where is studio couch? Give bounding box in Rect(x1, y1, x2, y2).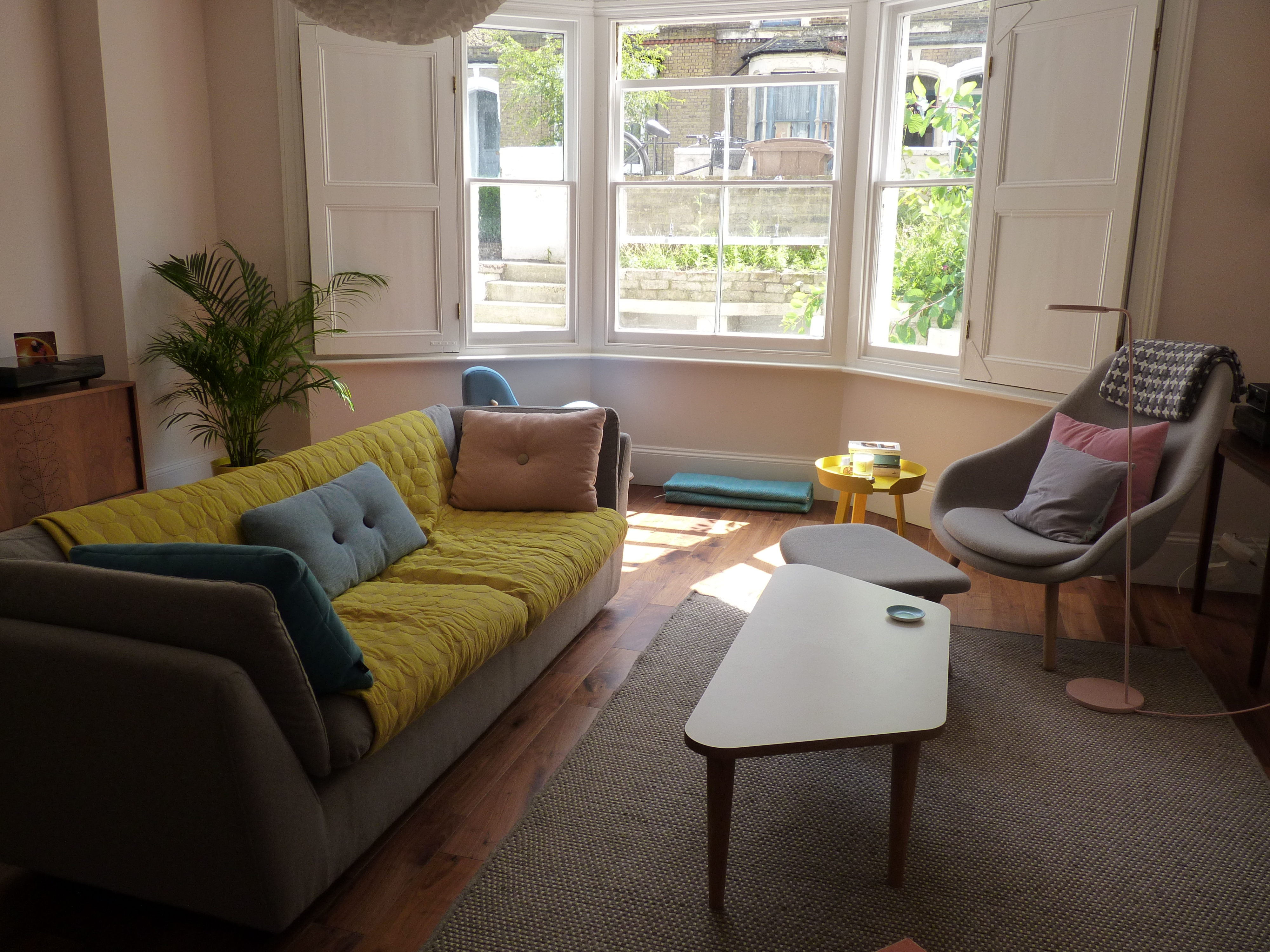
Rect(3, 126, 199, 302).
